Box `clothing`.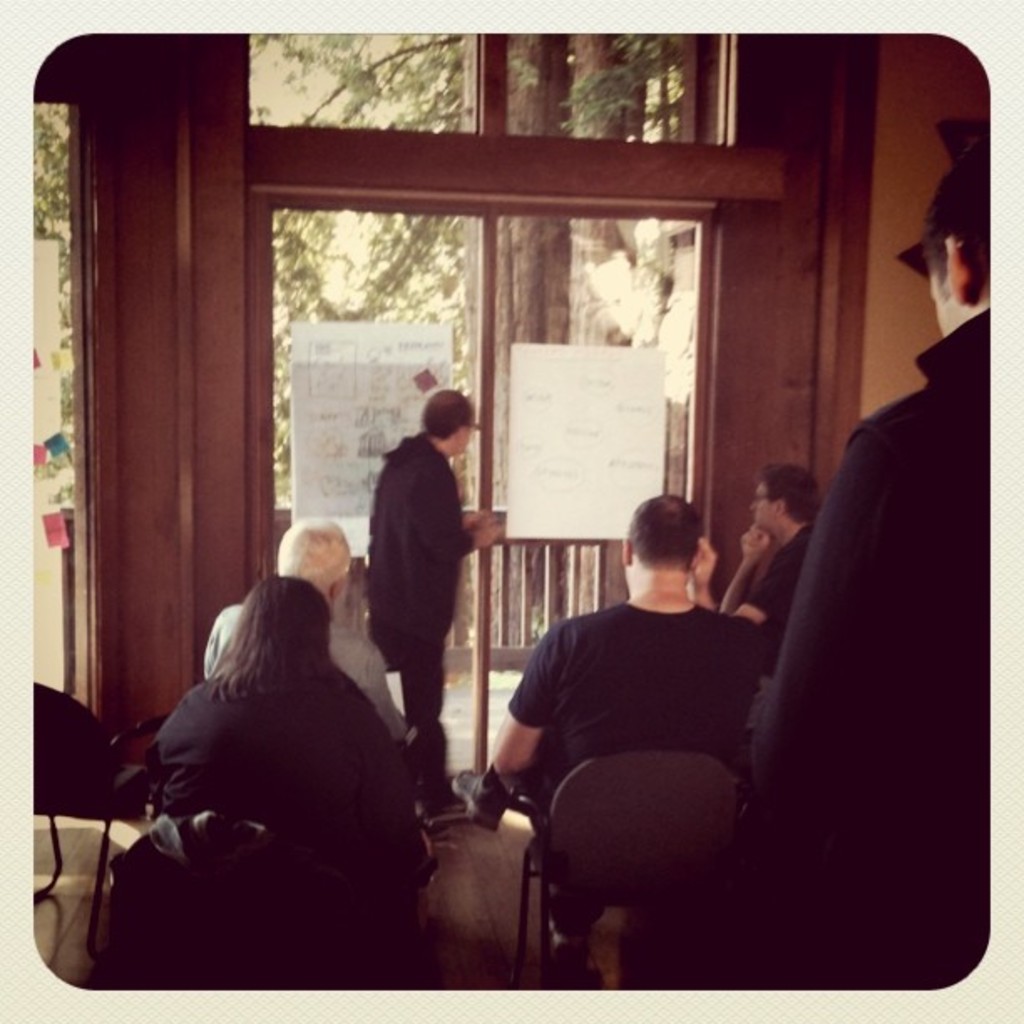
{"x1": 204, "y1": 596, "x2": 423, "y2": 750}.
